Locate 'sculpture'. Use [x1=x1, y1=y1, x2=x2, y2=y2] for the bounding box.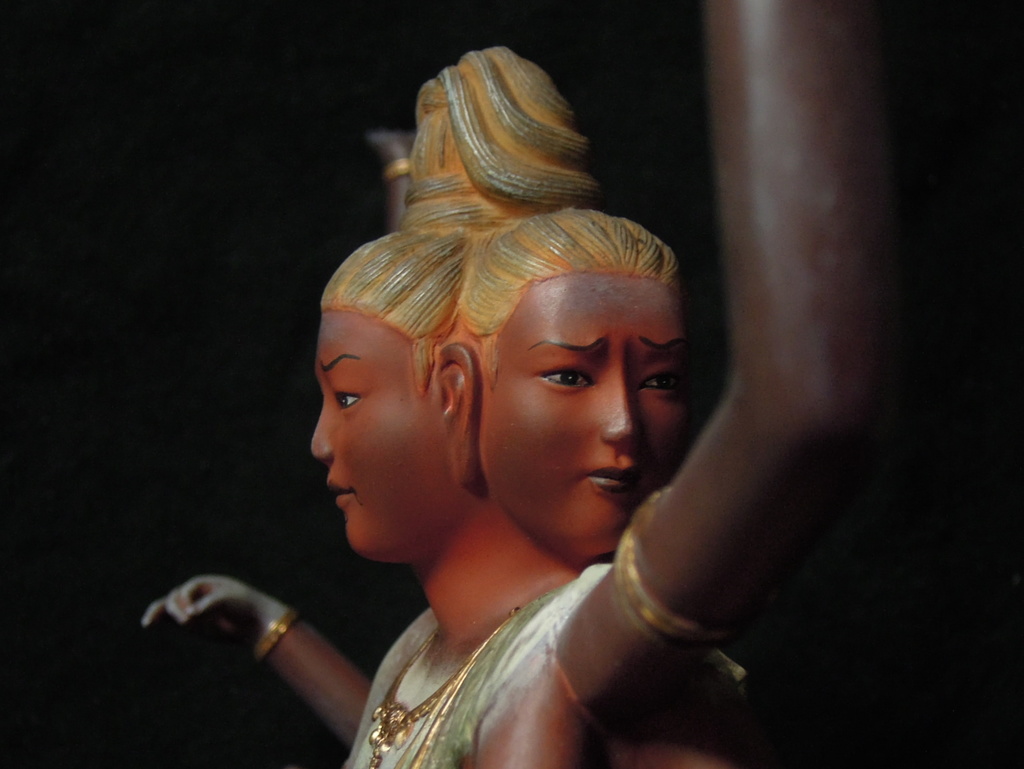
[x1=141, y1=0, x2=911, y2=768].
